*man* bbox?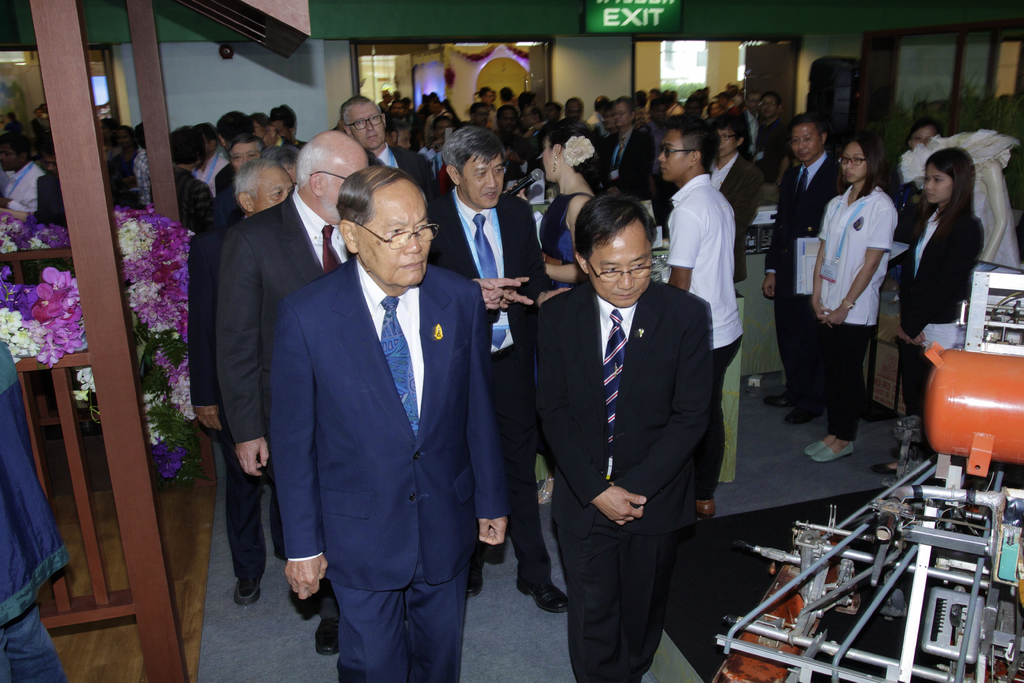
<bbox>241, 106, 502, 679</bbox>
